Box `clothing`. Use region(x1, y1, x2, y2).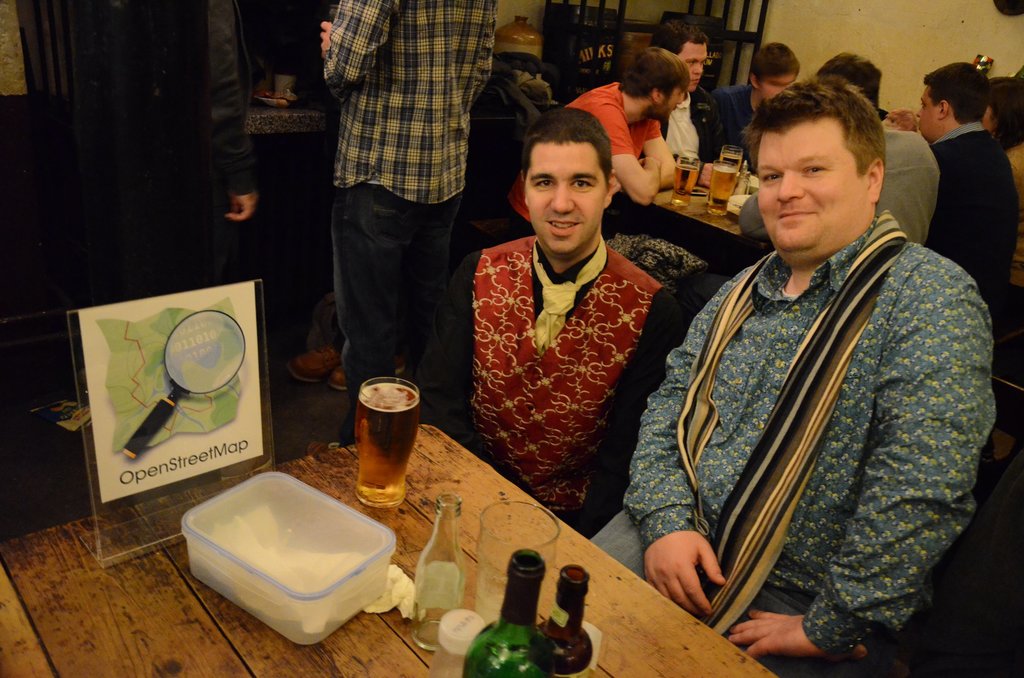
region(579, 207, 999, 677).
